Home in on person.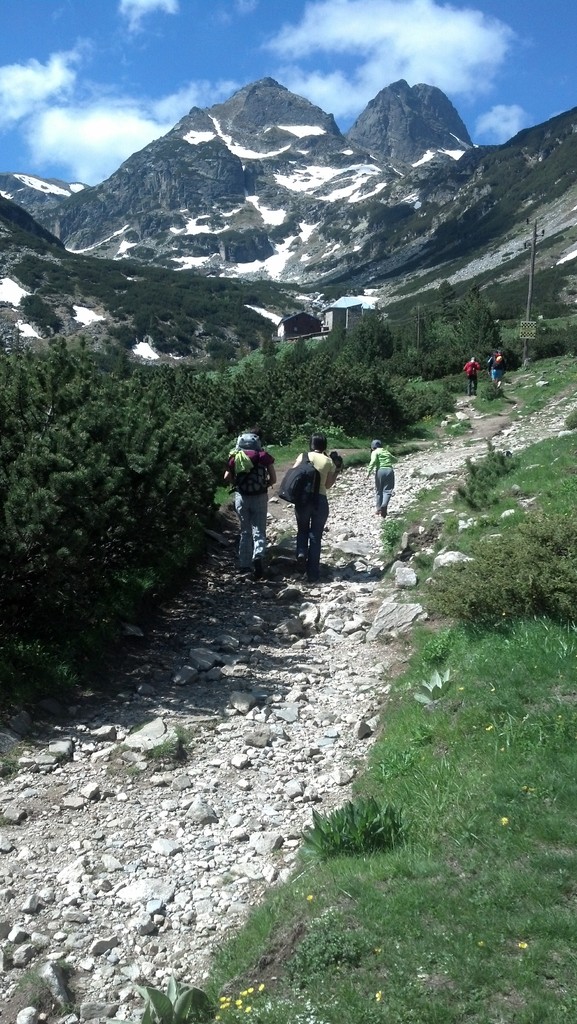
Homed in at box=[461, 355, 478, 391].
